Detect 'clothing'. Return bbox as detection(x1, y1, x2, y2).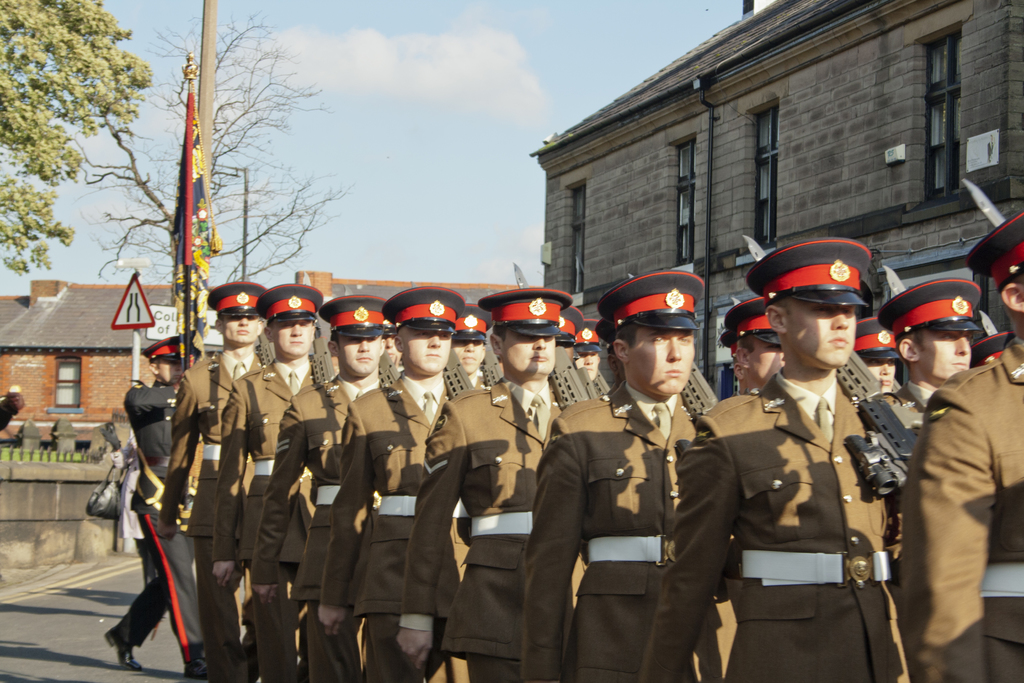
detection(890, 335, 1023, 682).
